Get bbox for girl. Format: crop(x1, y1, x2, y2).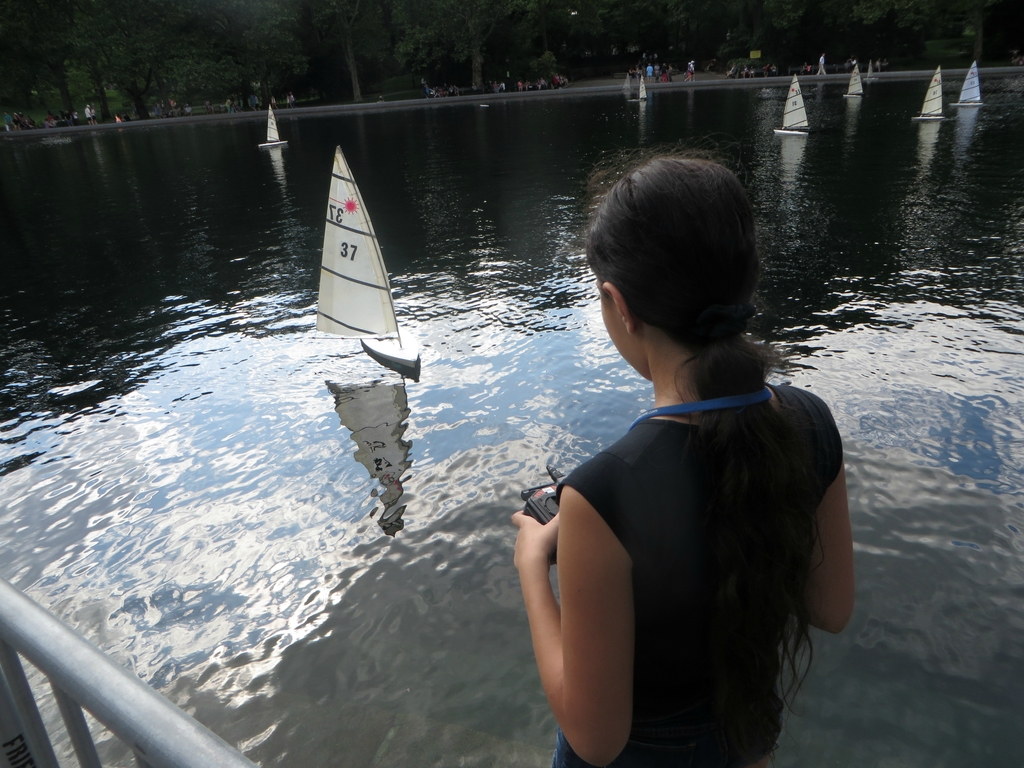
crop(513, 154, 860, 767).
